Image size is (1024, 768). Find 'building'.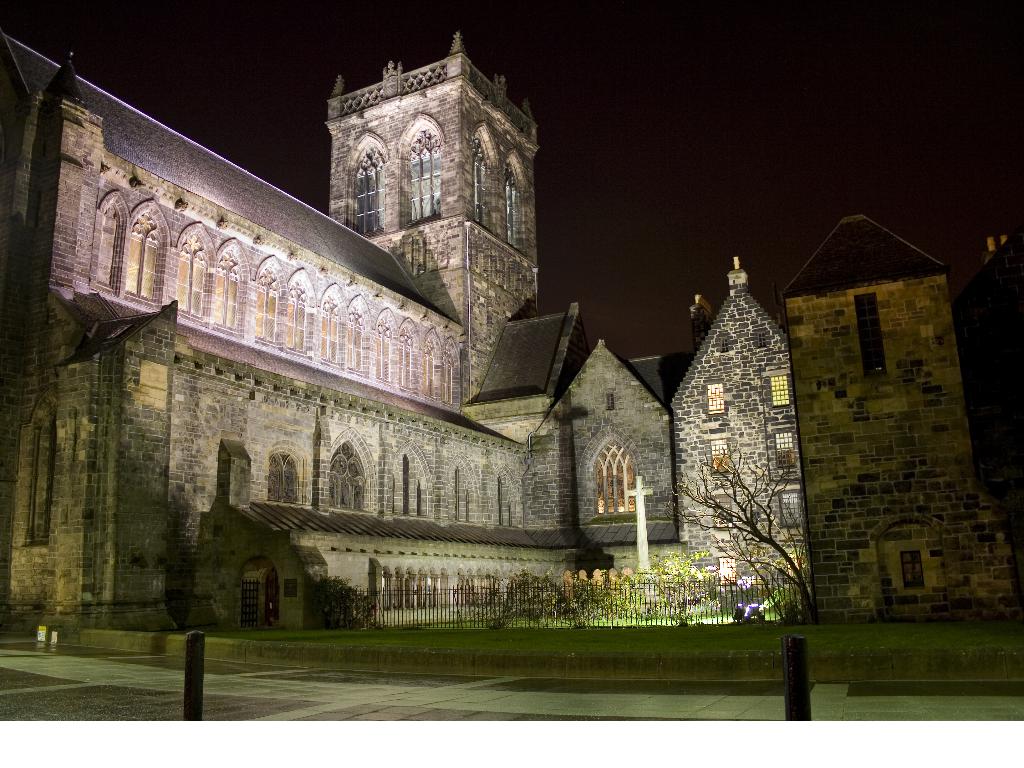
crop(778, 209, 1023, 626).
